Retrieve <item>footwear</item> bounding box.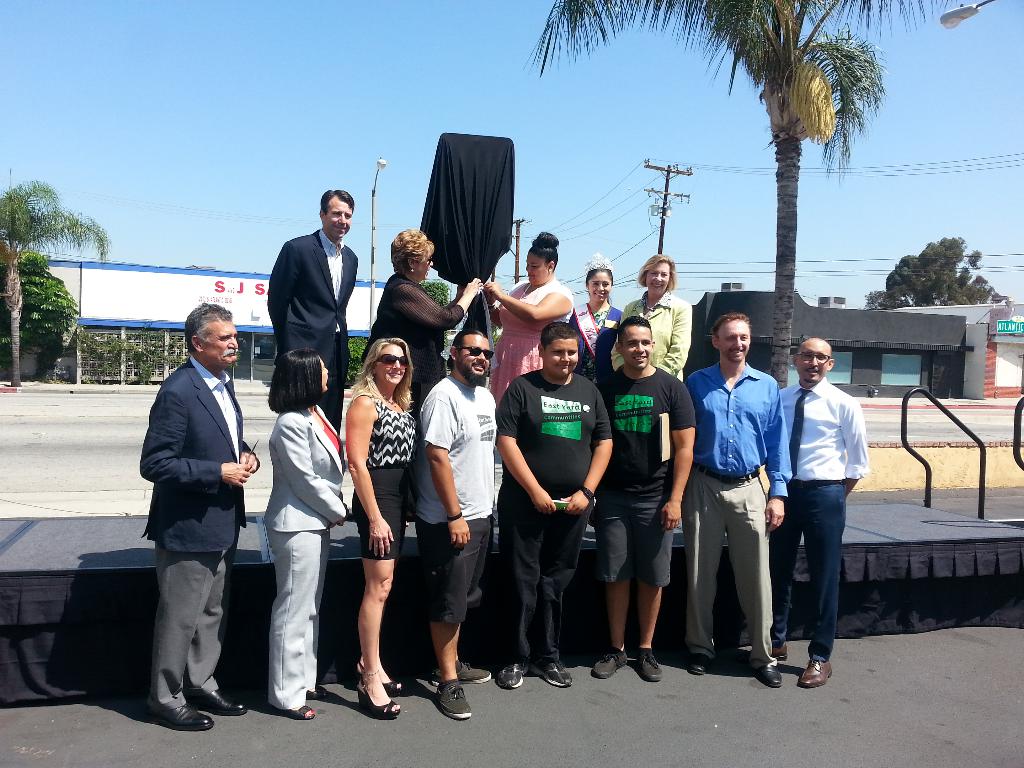
Bounding box: region(263, 698, 317, 721).
